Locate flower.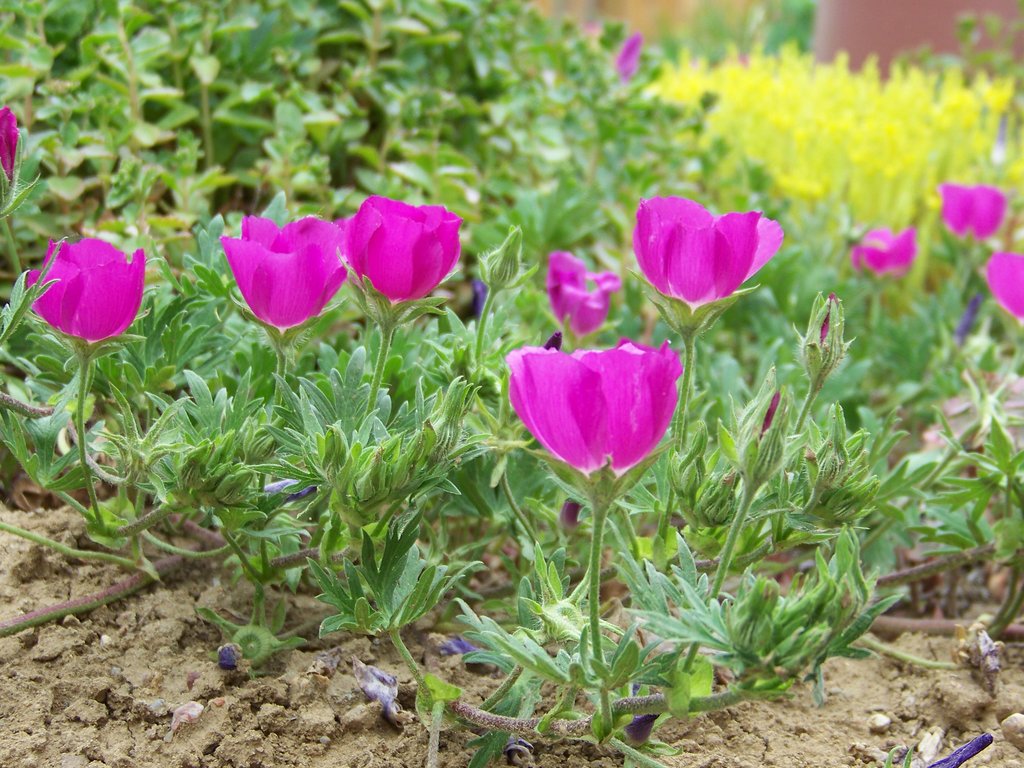
Bounding box: (x1=845, y1=228, x2=916, y2=278).
